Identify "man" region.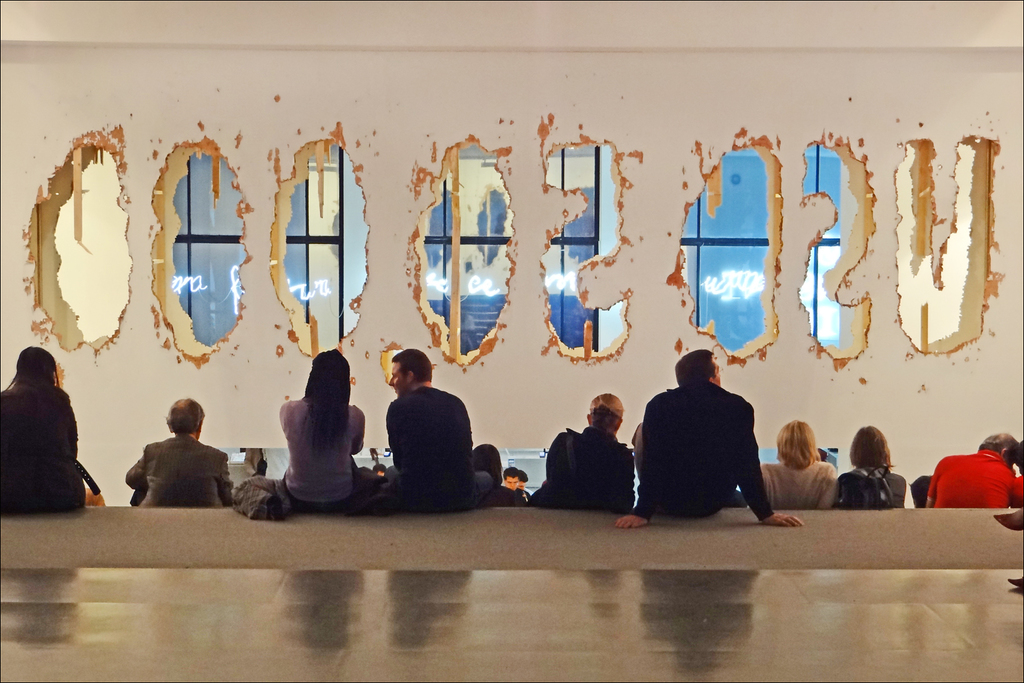
Region: detection(612, 344, 805, 530).
